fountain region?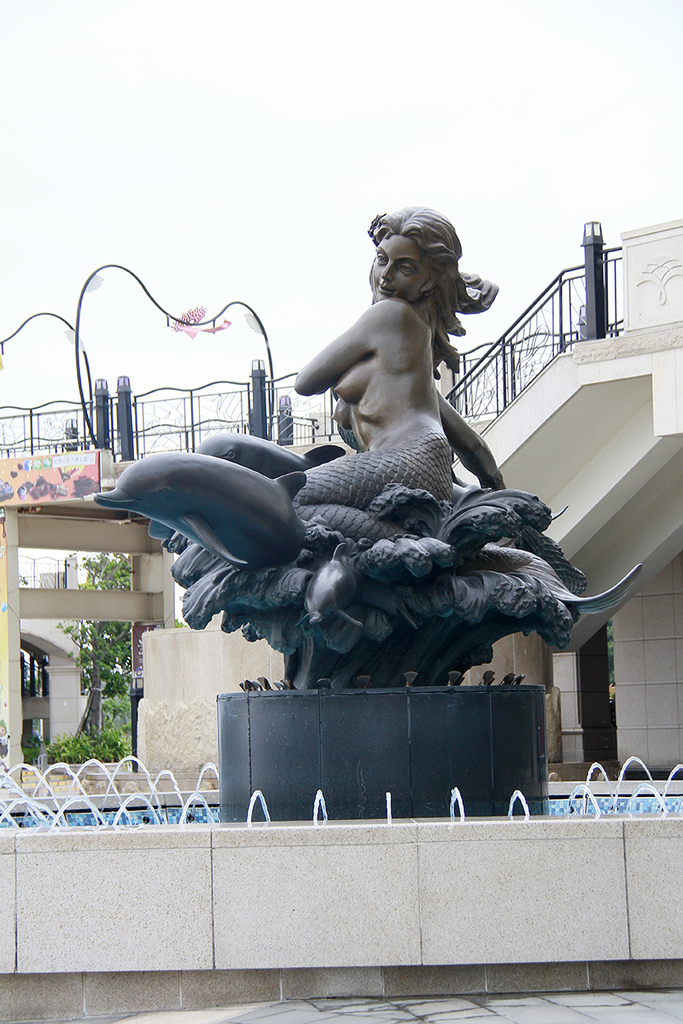
box=[0, 221, 682, 923]
